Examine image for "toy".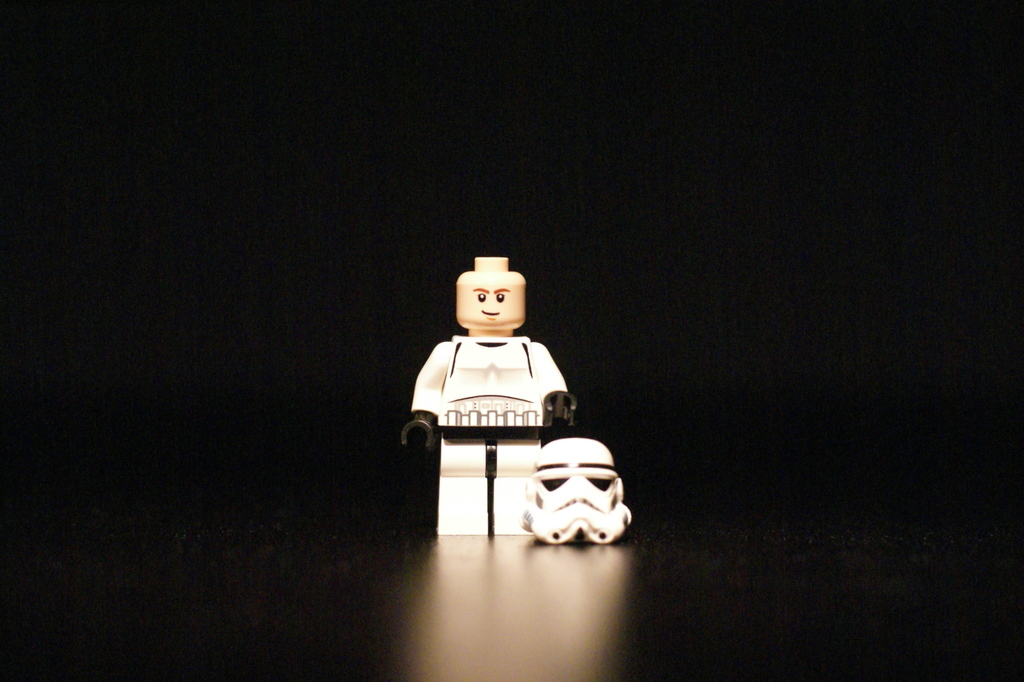
Examination result: [x1=523, y1=442, x2=634, y2=543].
